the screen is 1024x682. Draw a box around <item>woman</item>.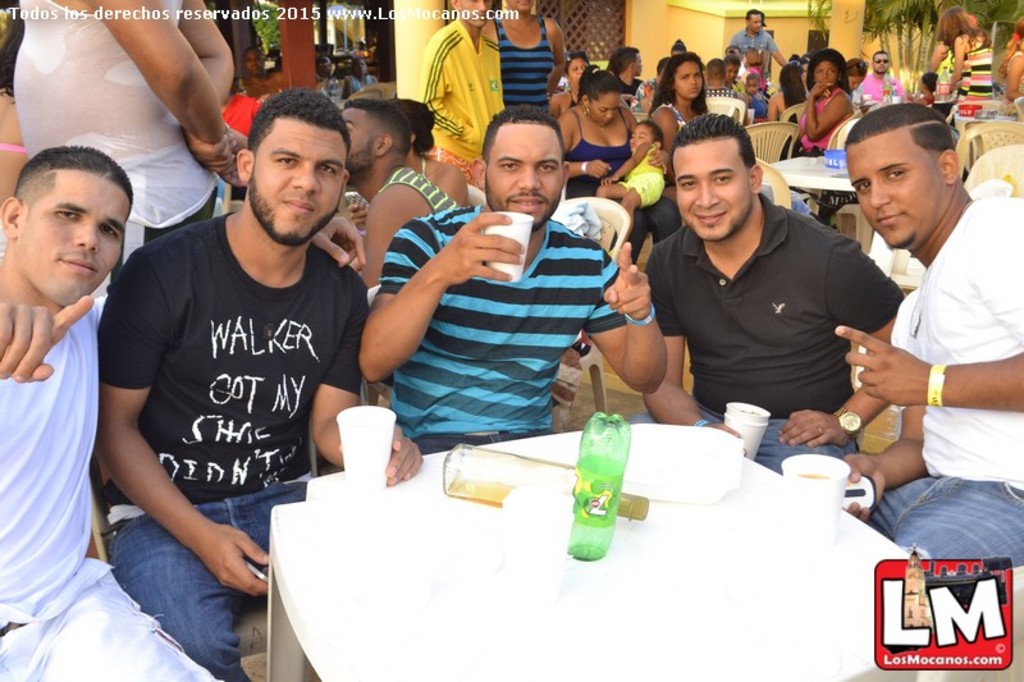
Rect(481, 0, 567, 113).
